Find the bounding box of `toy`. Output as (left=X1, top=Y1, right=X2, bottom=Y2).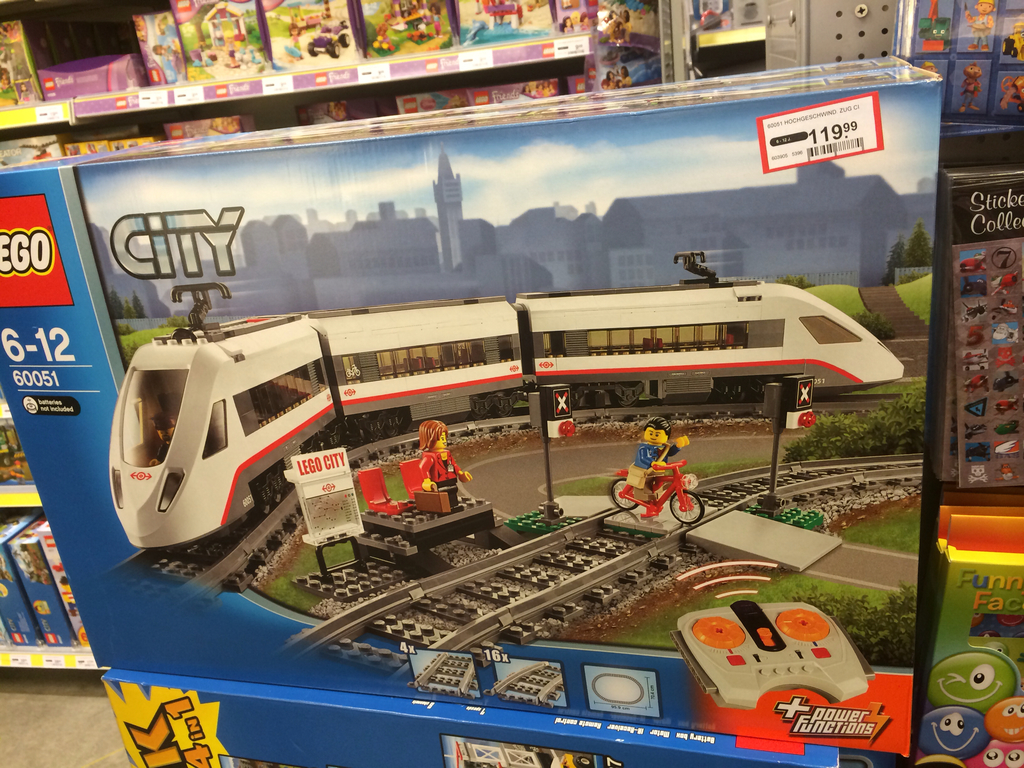
(left=134, top=0, right=159, bottom=45).
